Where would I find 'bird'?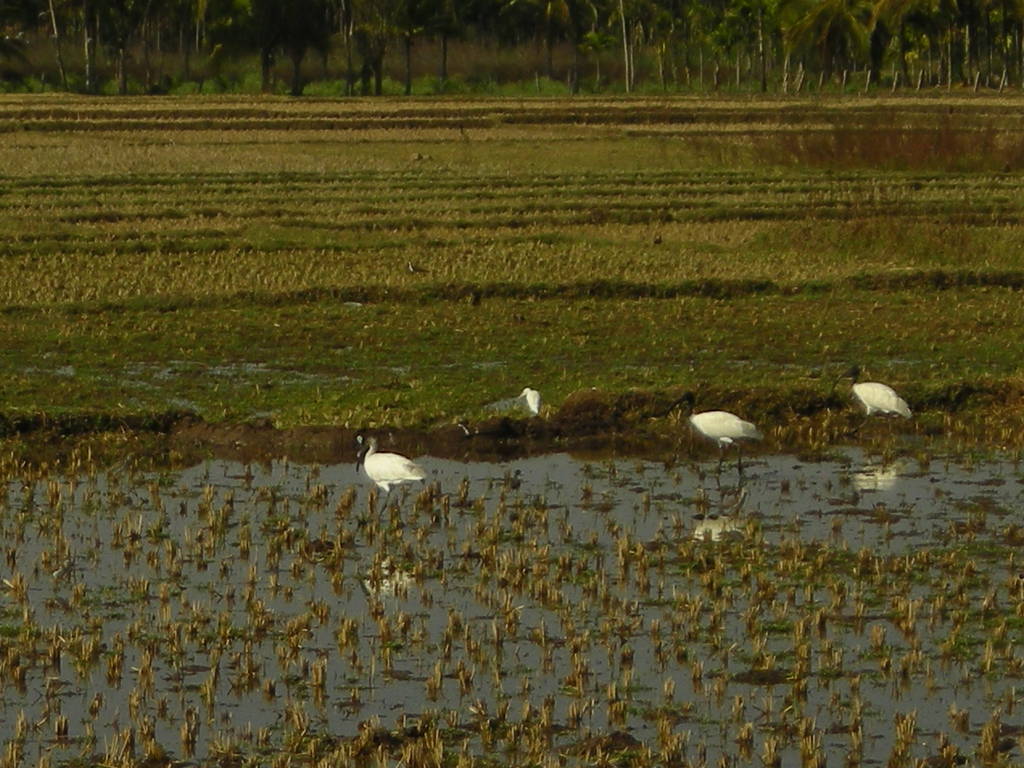
At region(833, 366, 912, 435).
